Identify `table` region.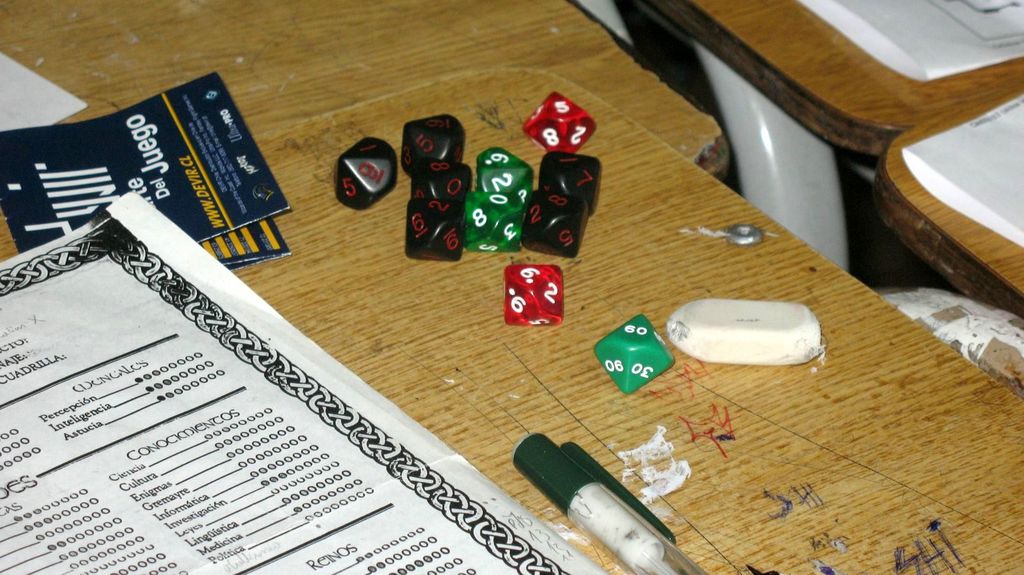
Region: detection(614, 0, 1023, 266).
